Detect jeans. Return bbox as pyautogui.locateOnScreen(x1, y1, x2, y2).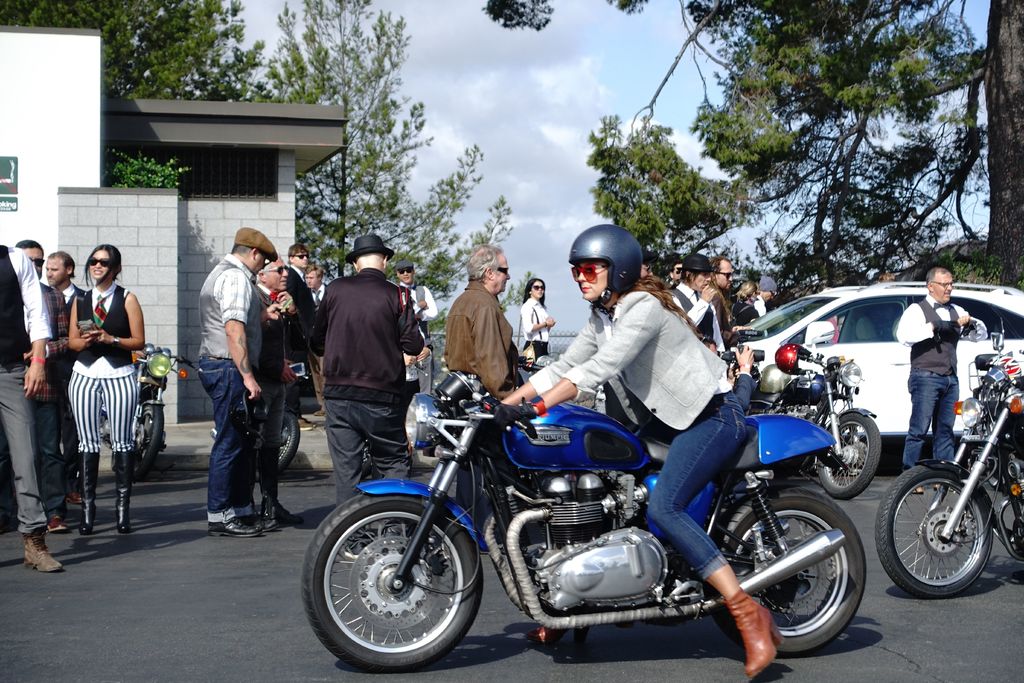
pyautogui.locateOnScreen(314, 399, 406, 497).
